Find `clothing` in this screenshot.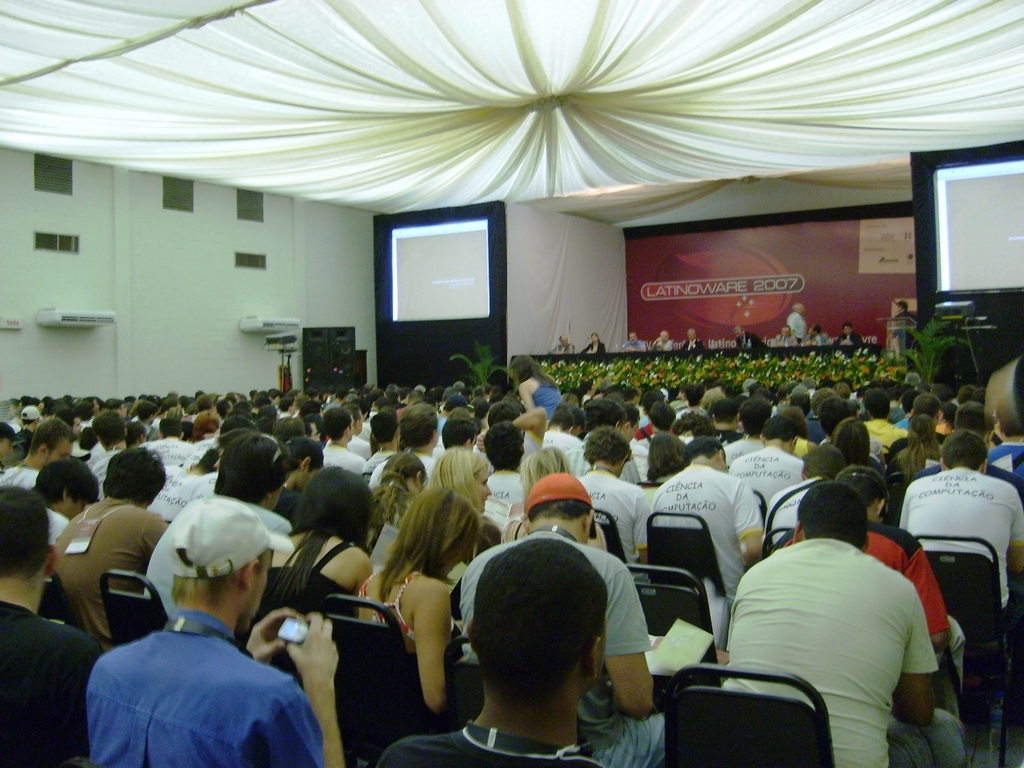
The bounding box for `clothing` is pyautogui.locateOnScreen(891, 308, 919, 352).
